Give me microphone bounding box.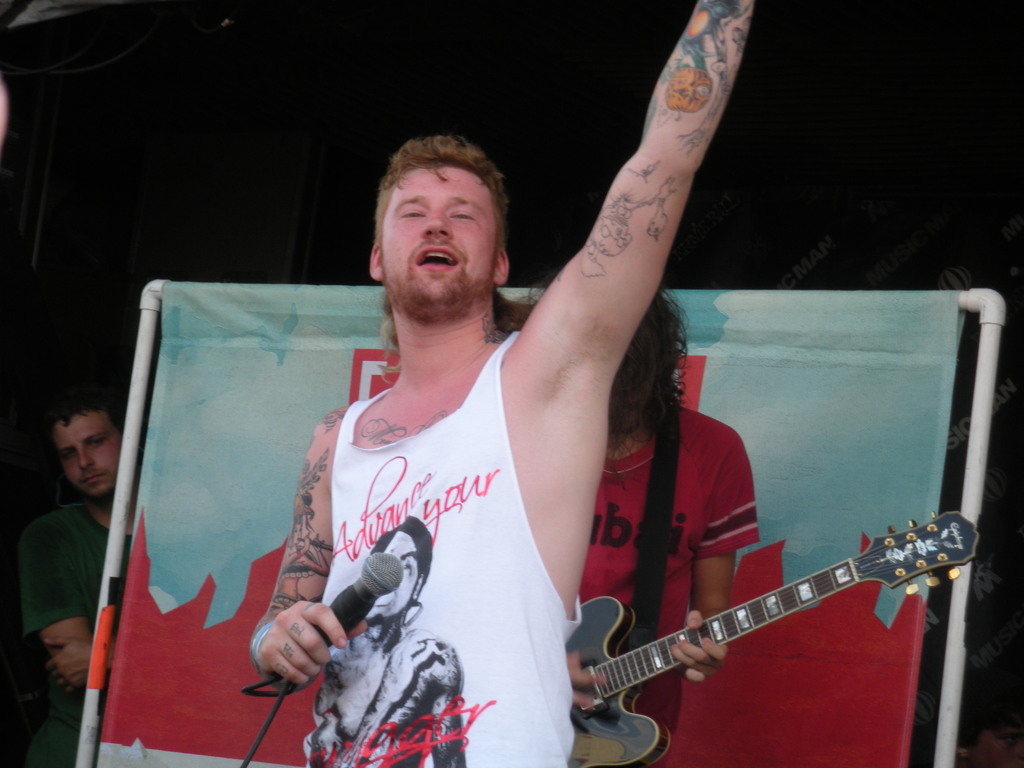
bbox=[268, 549, 406, 678].
